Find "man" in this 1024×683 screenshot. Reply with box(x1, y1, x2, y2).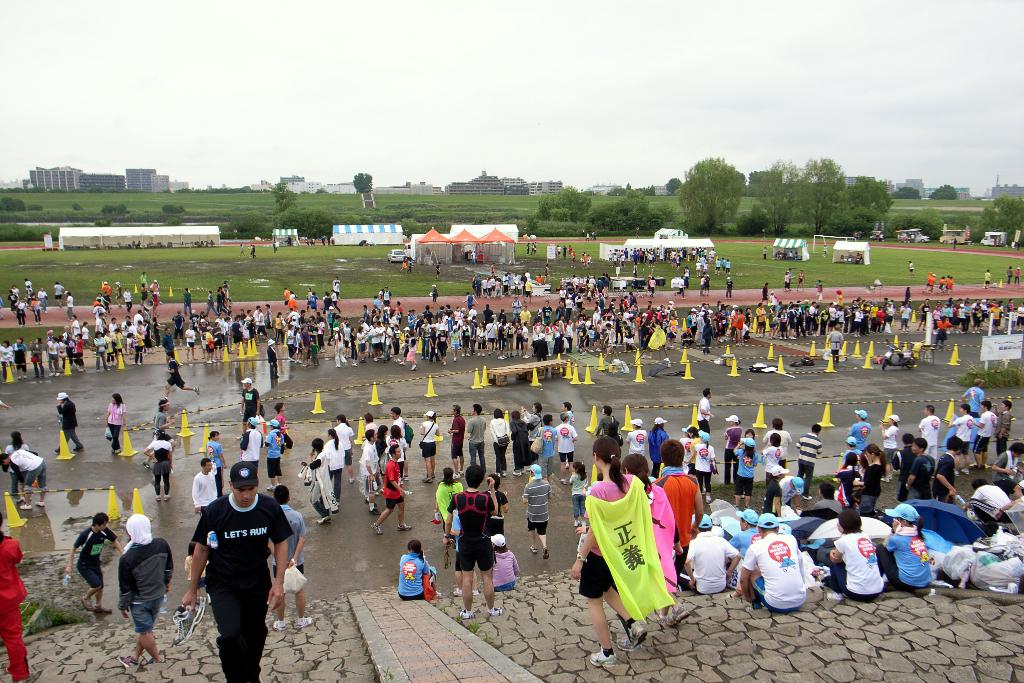
box(450, 404, 467, 480).
